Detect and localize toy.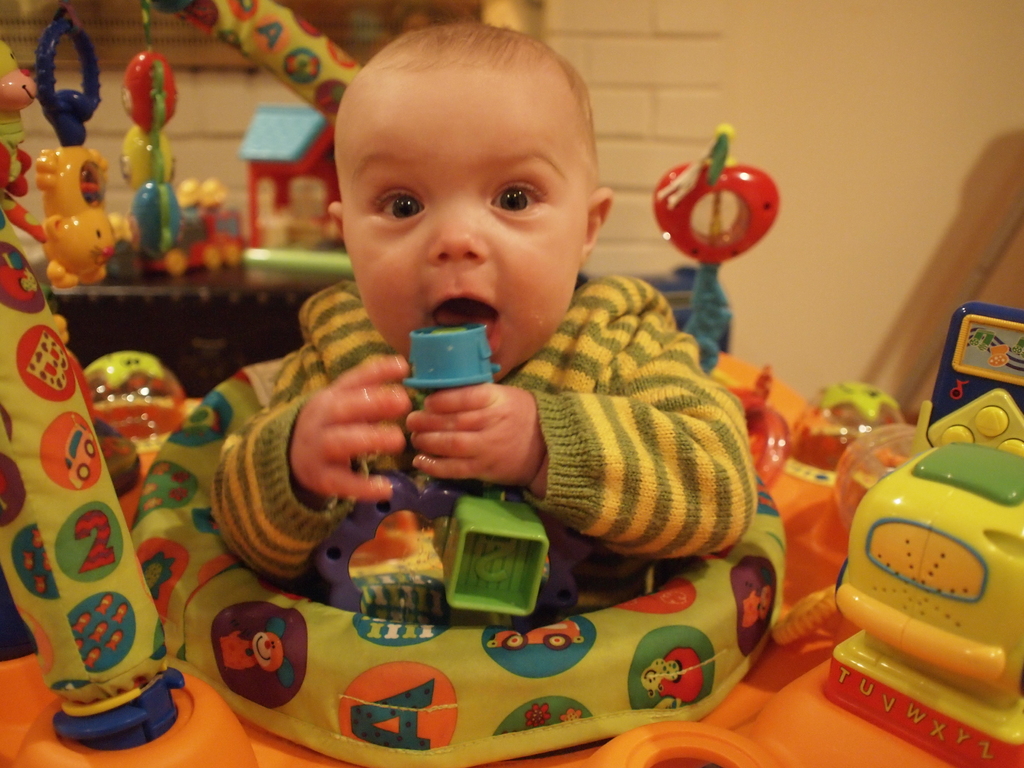
Localized at locate(479, 611, 648, 643).
